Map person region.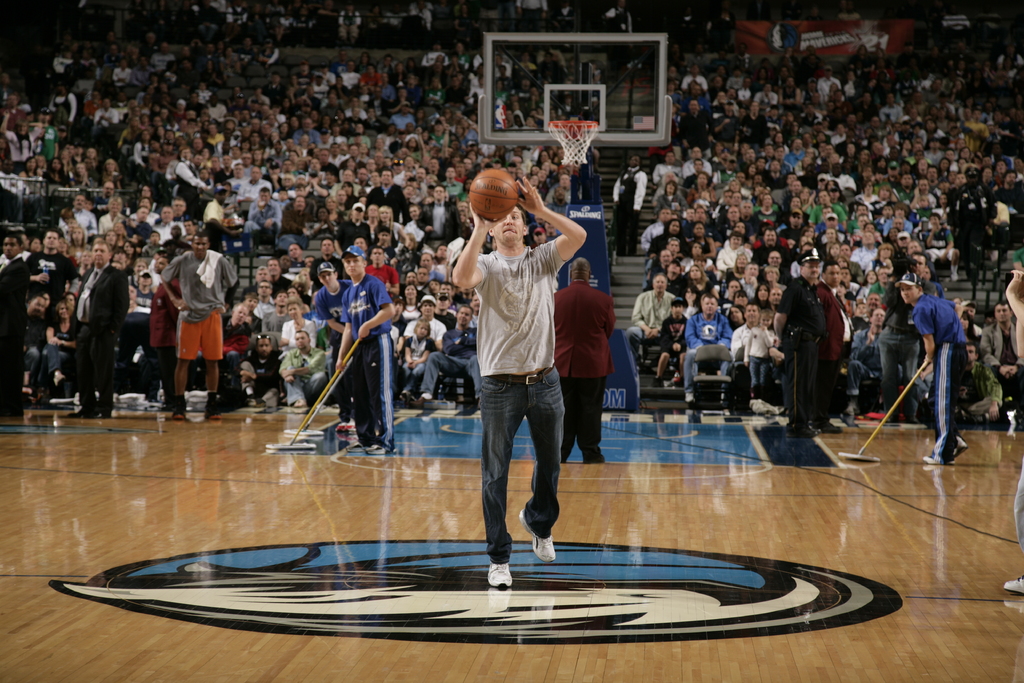
Mapped to select_region(276, 158, 302, 175).
